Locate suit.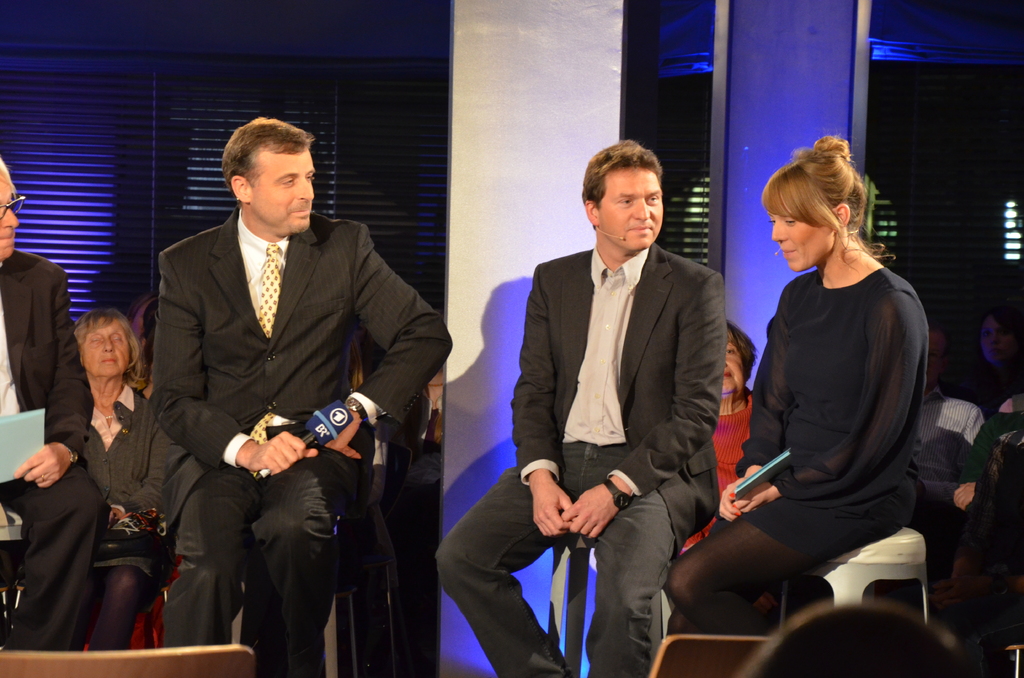
Bounding box: left=508, top=241, right=725, bottom=551.
